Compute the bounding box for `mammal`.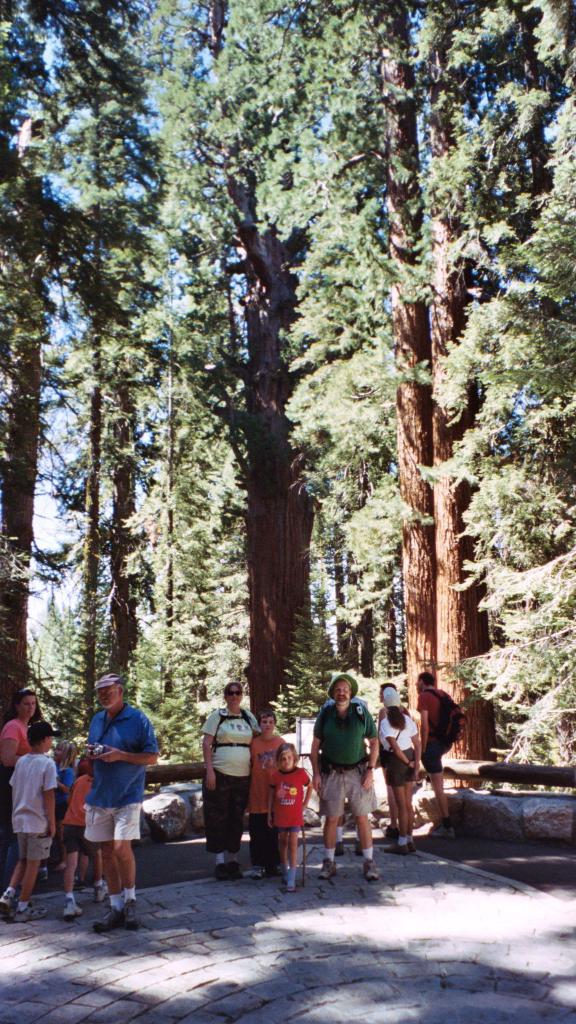
[x1=56, y1=771, x2=109, y2=915].
